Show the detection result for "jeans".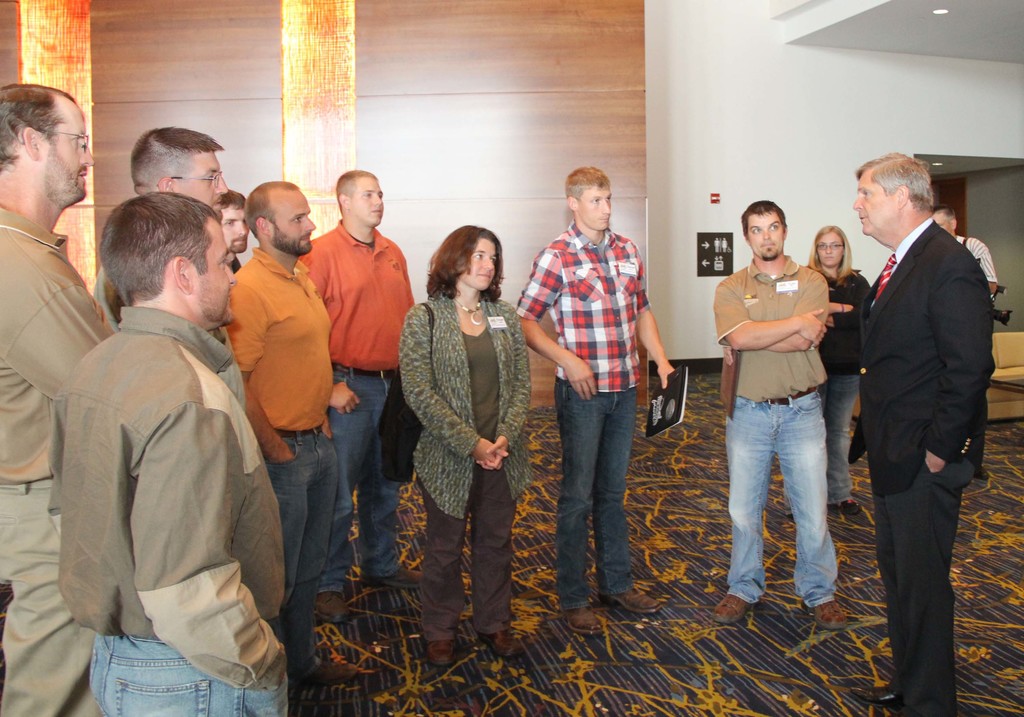
[264, 435, 337, 647].
